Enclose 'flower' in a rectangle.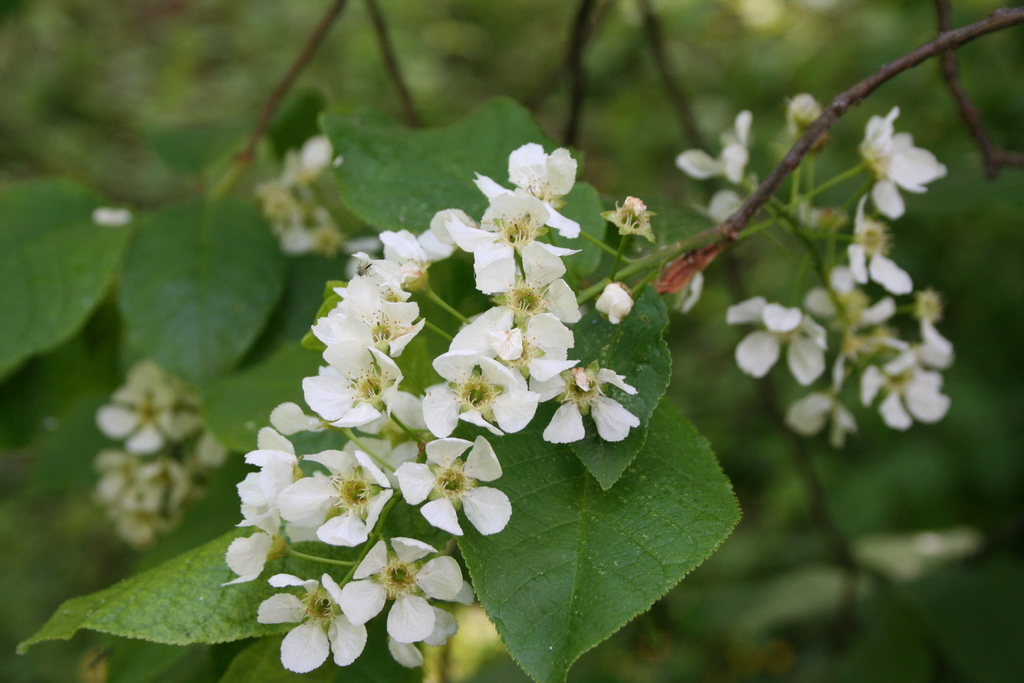
(479,142,578,232).
